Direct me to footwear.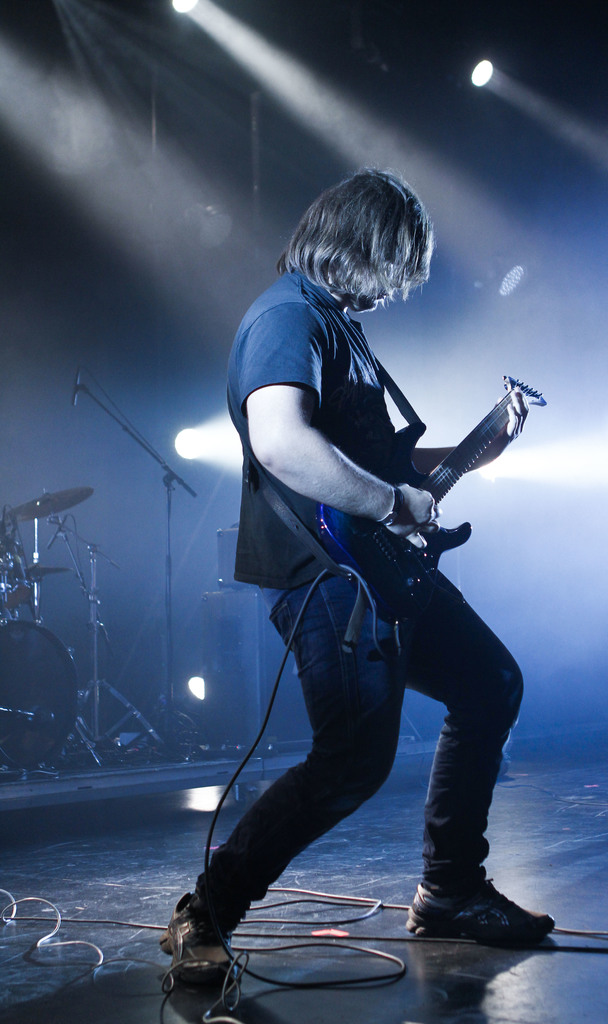
Direction: bbox(402, 874, 559, 948).
